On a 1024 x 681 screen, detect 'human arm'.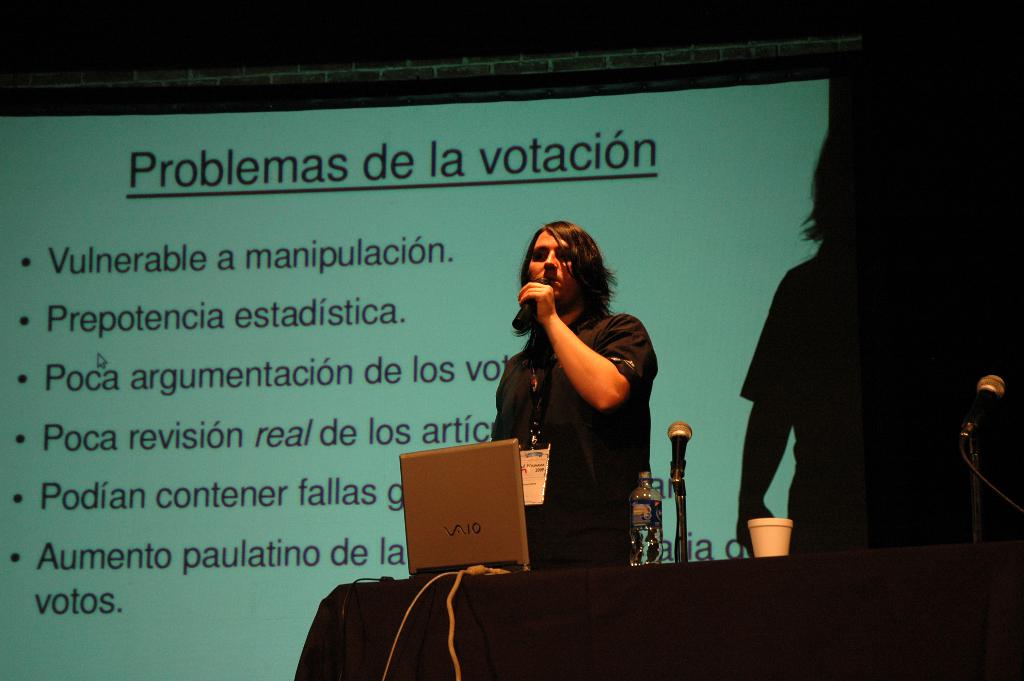
516, 284, 656, 408.
